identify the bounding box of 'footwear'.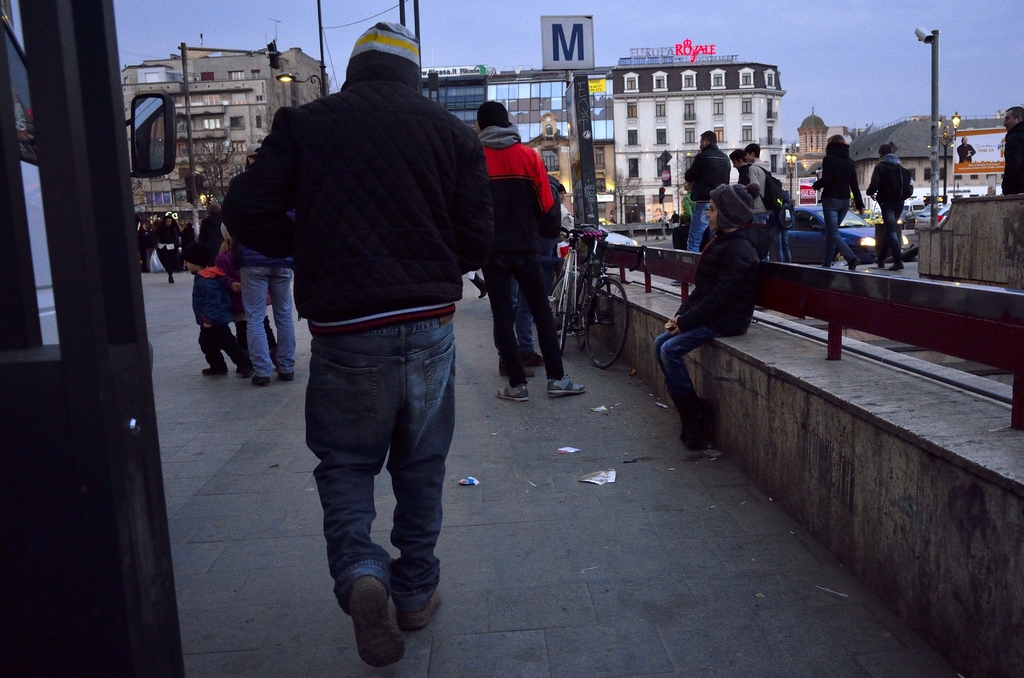
left=890, top=262, right=904, bottom=270.
